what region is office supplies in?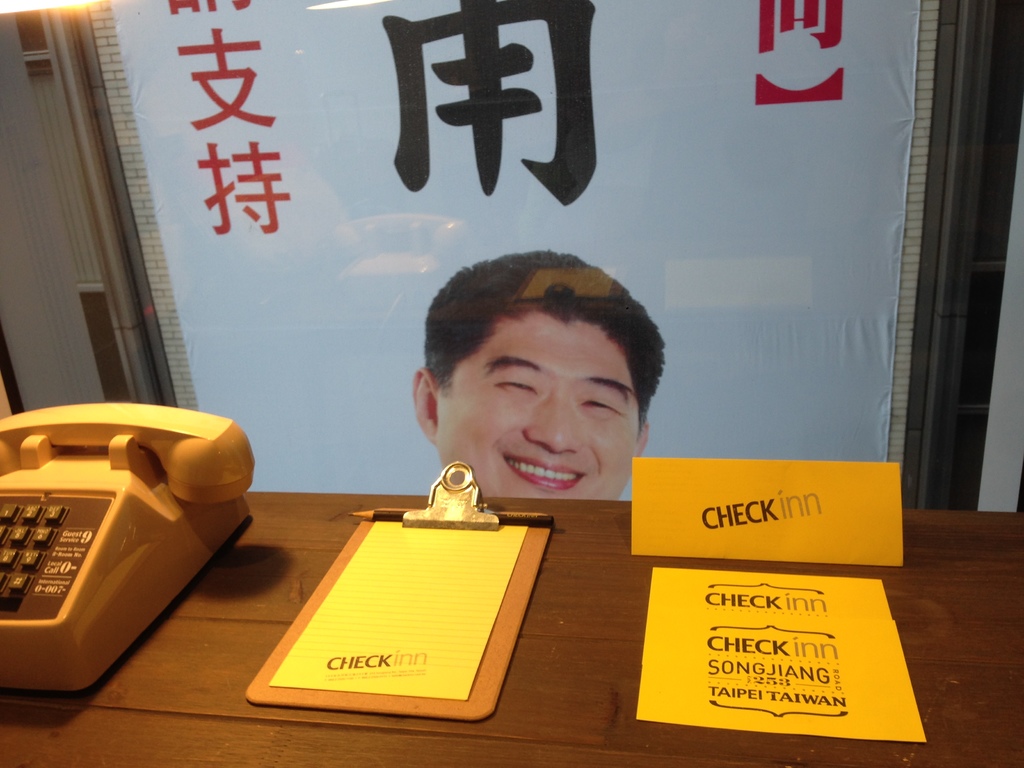
bbox=(6, 407, 239, 662).
